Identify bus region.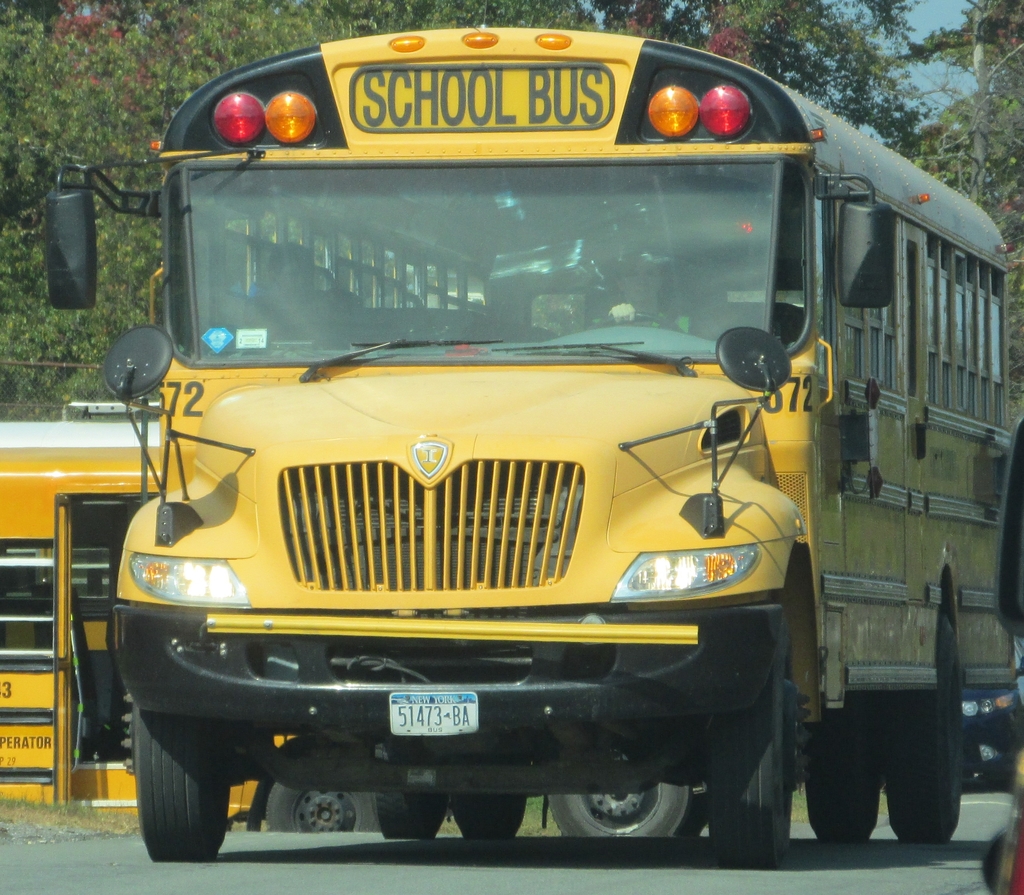
Region: [40,25,1007,855].
